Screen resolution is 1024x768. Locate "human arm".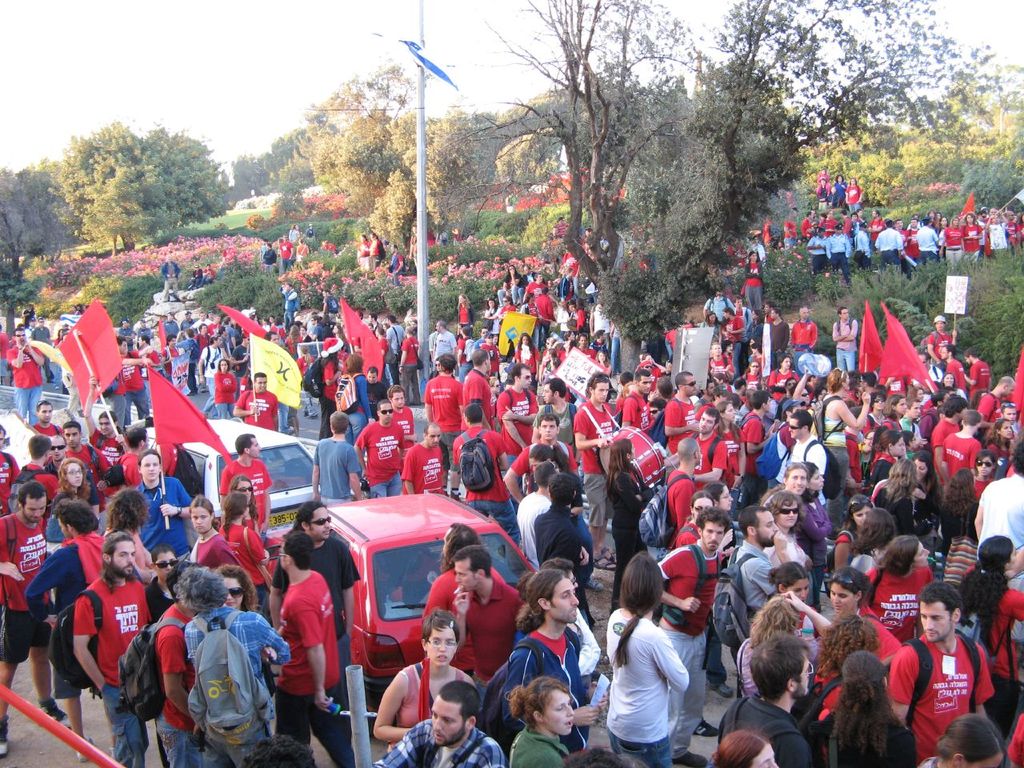
l=531, t=520, r=539, b=542.
